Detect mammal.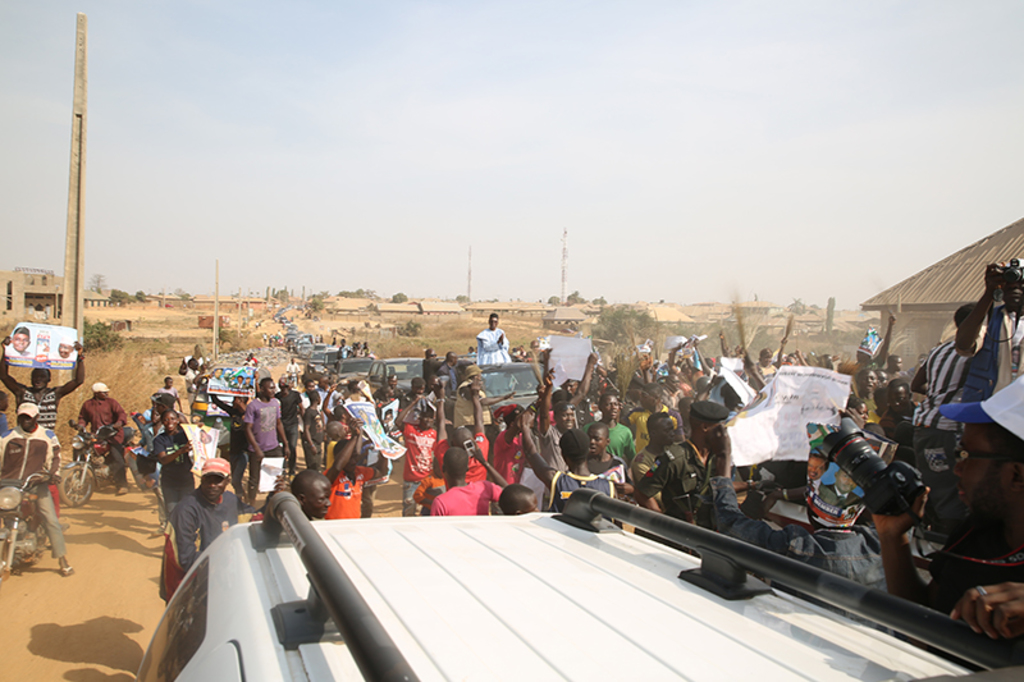
Detected at left=300, top=383, right=326, bottom=450.
